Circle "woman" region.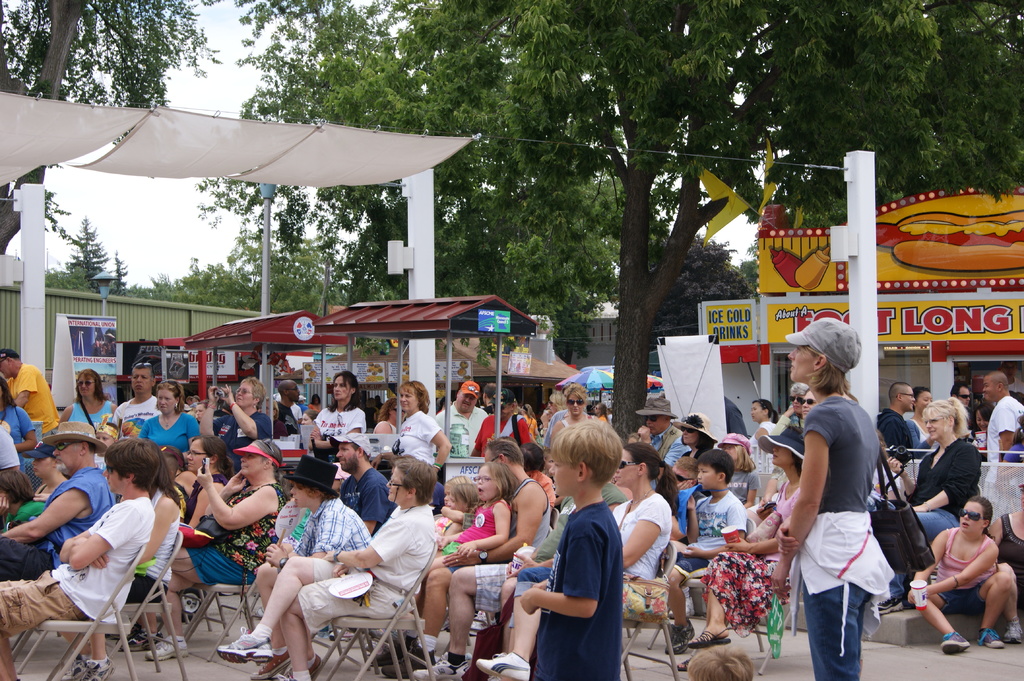
Region: x1=471 y1=444 x2=678 y2=680.
